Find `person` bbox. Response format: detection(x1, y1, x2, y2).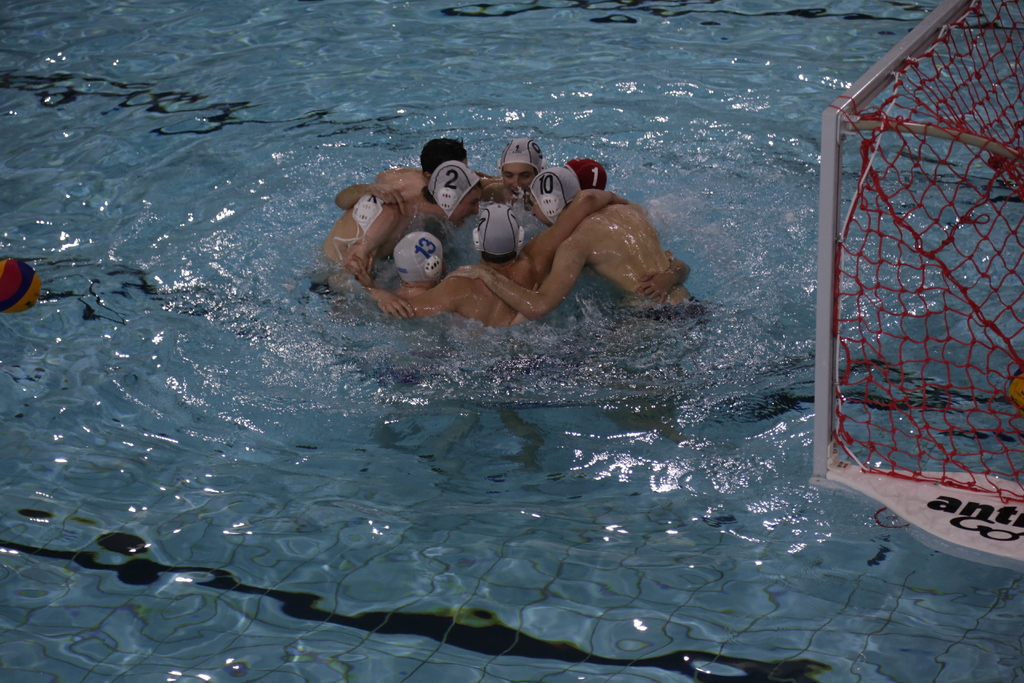
detection(371, 234, 474, 349).
